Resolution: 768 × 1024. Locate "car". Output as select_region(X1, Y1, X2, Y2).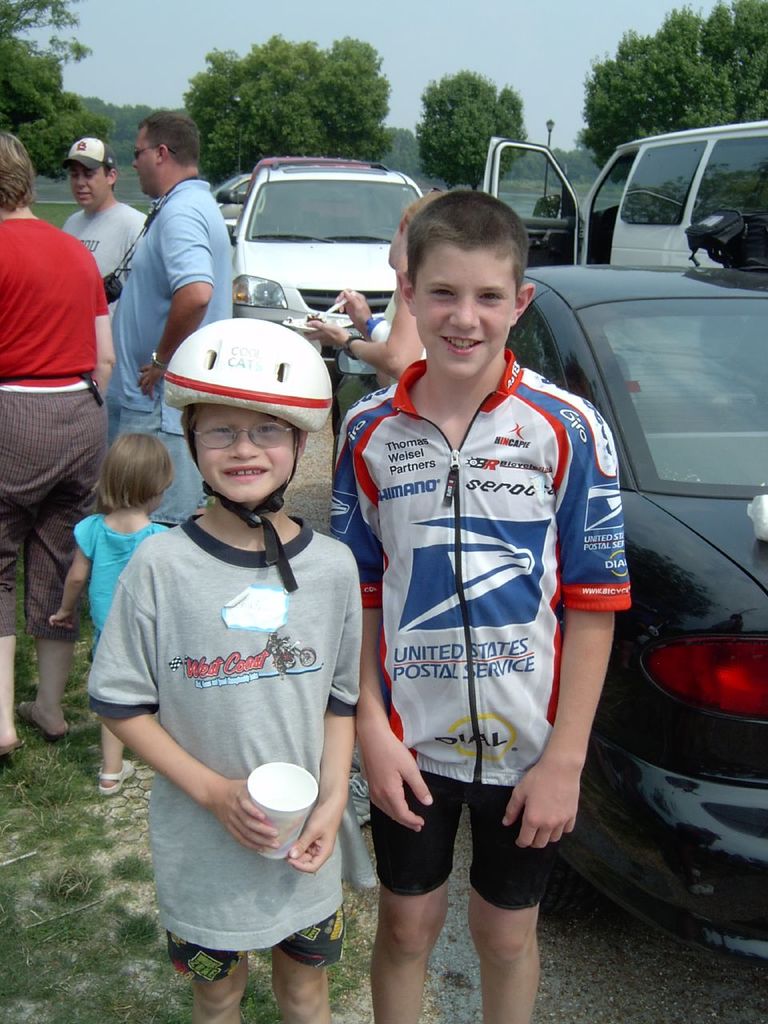
select_region(488, 251, 767, 922).
